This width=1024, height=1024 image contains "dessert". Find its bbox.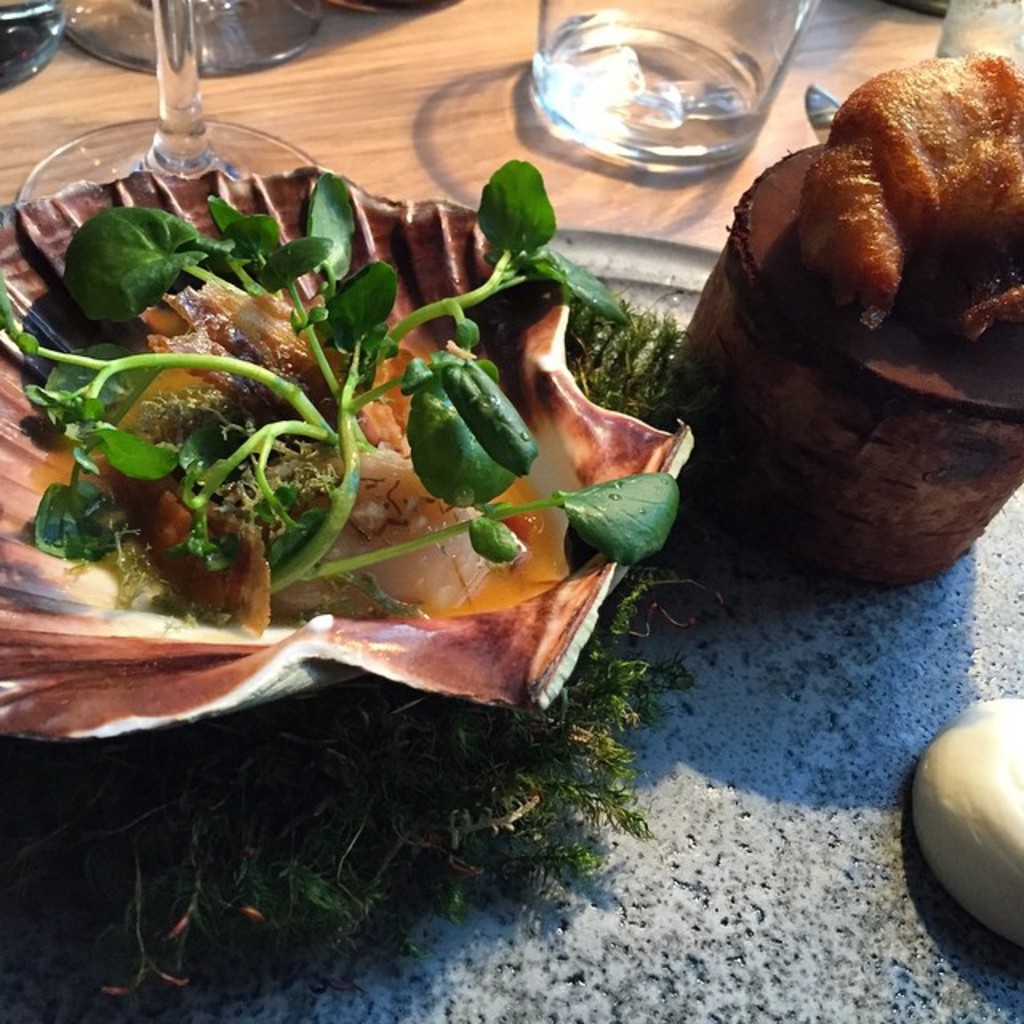
region(680, 74, 1023, 606).
